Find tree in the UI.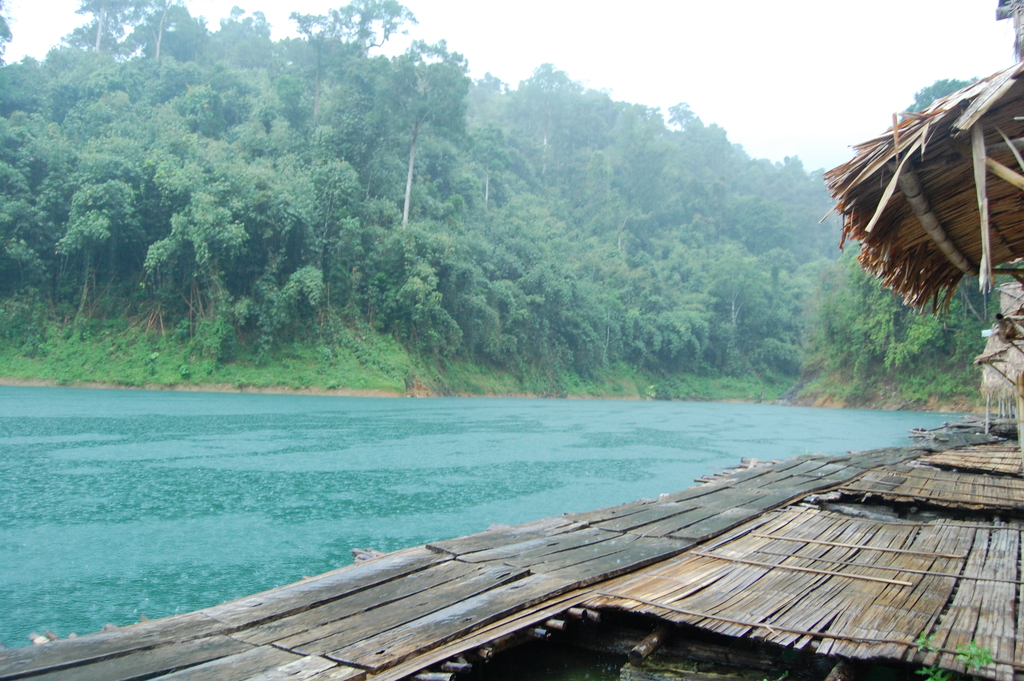
UI element at select_region(253, 118, 372, 316).
